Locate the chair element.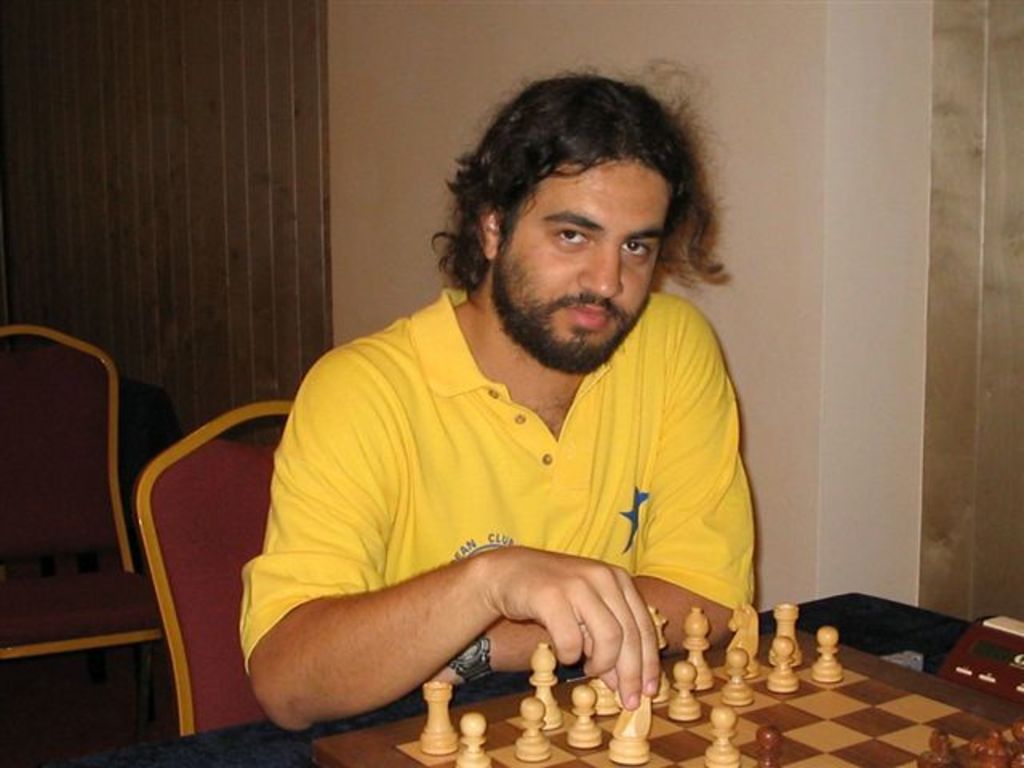
Element bbox: {"x1": 131, "y1": 400, "x2": 294, "y2": 734}.
